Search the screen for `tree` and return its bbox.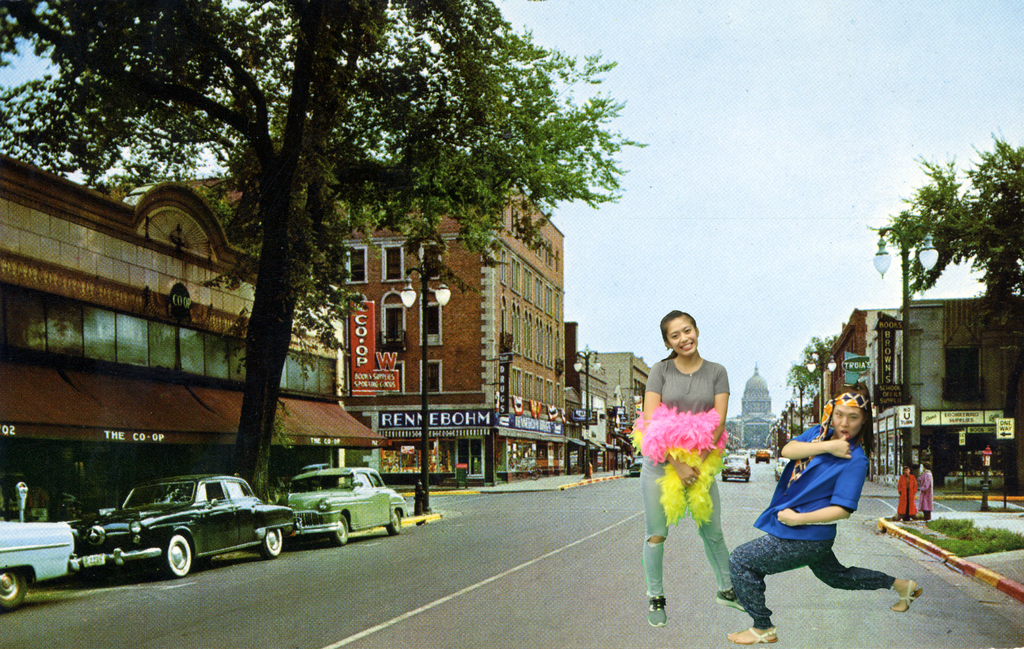
Found: crop(0, 0, 638, 490).
